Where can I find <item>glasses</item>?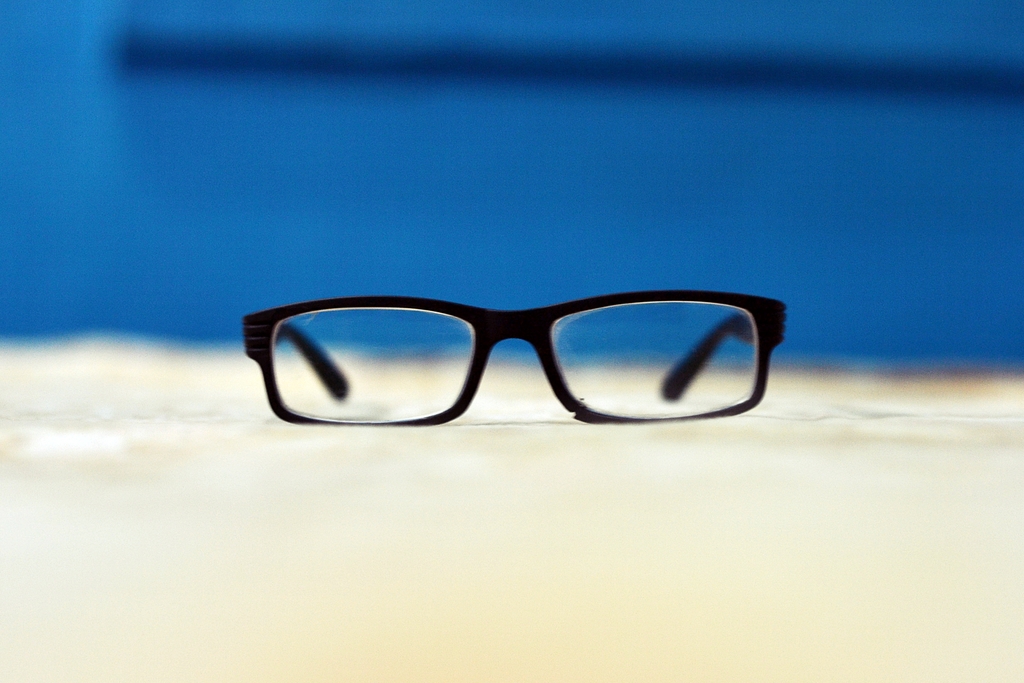
You can find it at {"x1": 241, "y1": 291, "x2": 792, "y2": 427}.
